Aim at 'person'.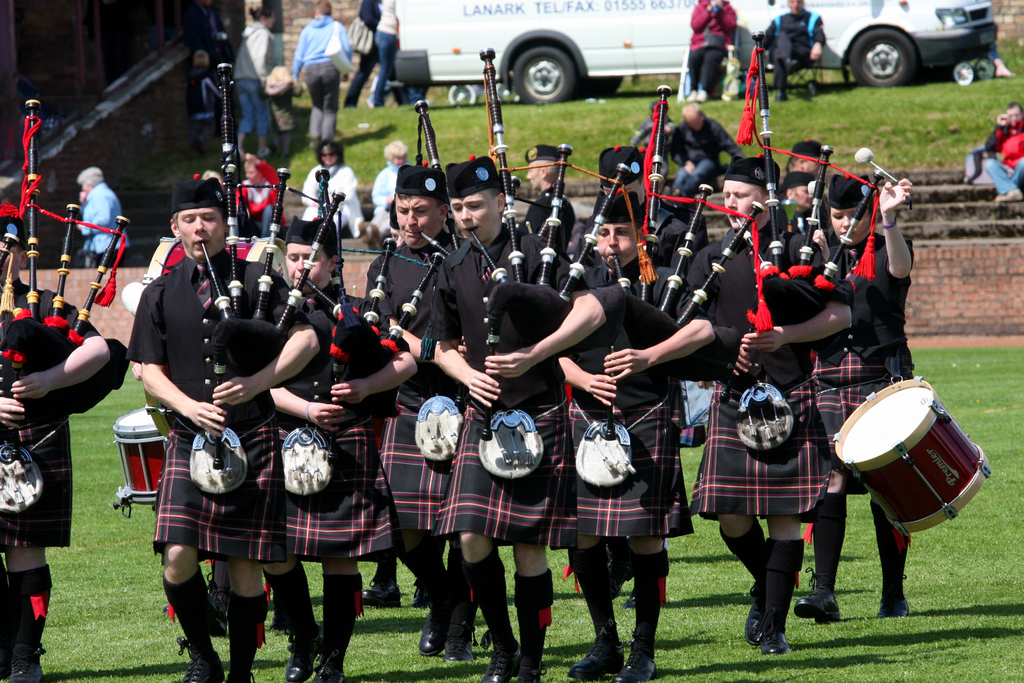
Aimed at <bbox>269, 215, 420, 677</bbox>.
